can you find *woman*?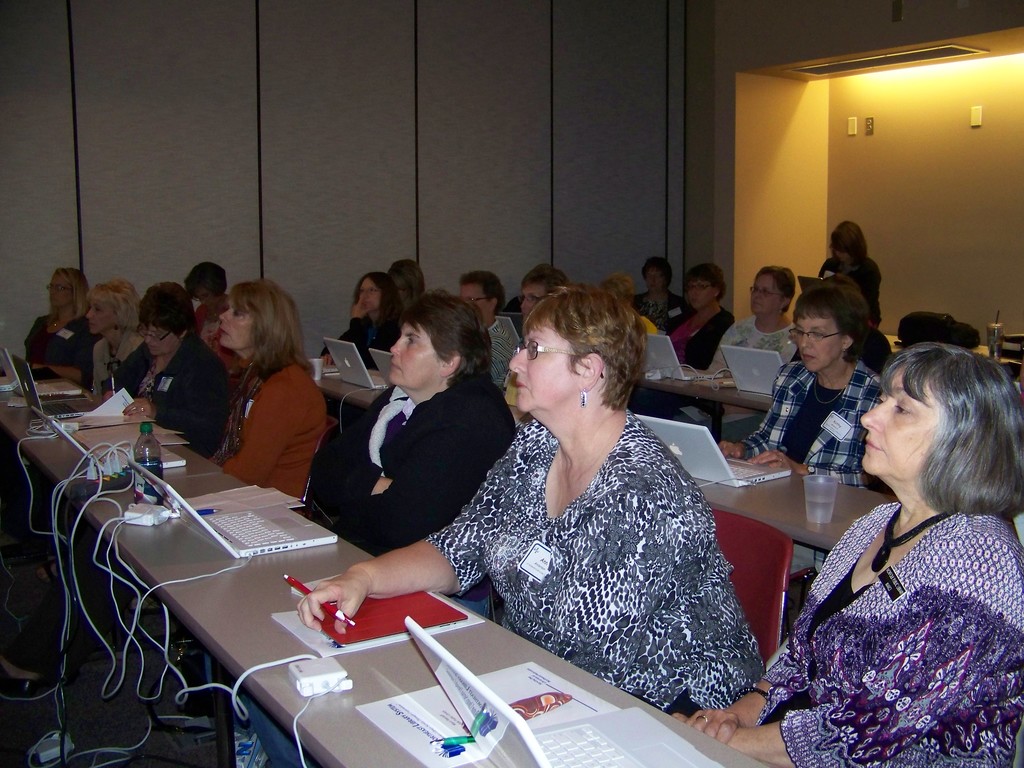
Yes, bounding box: bbox=(288, 281, 767, 730).
